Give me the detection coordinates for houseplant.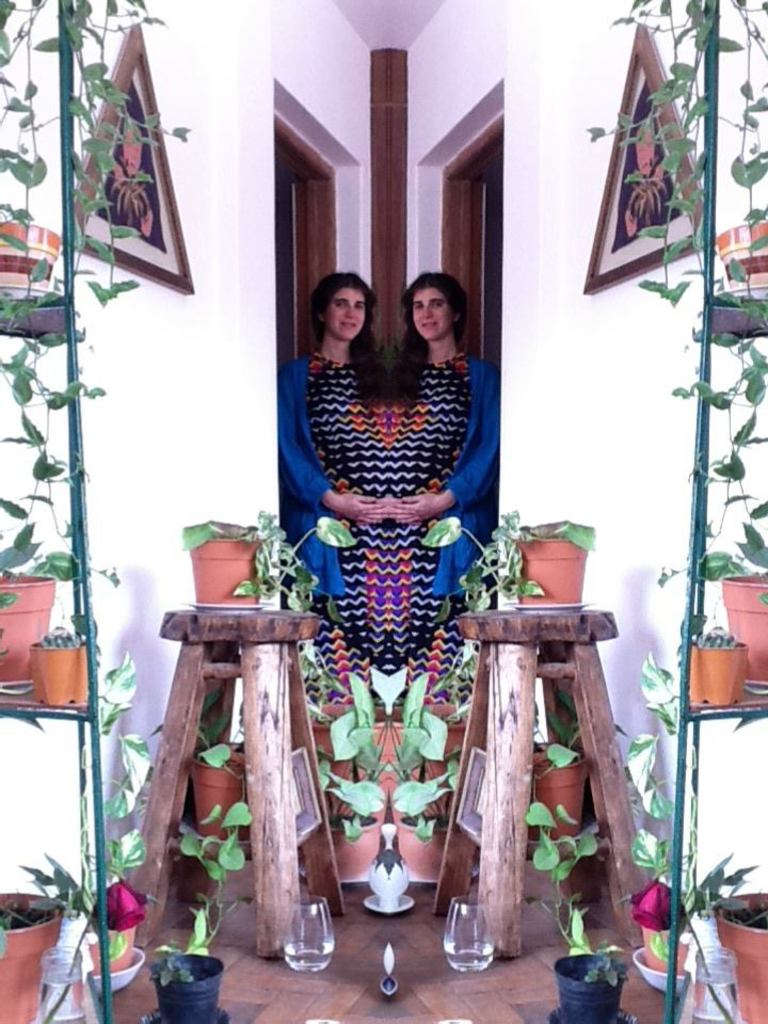
select_region(676, 611, 743, 702).
